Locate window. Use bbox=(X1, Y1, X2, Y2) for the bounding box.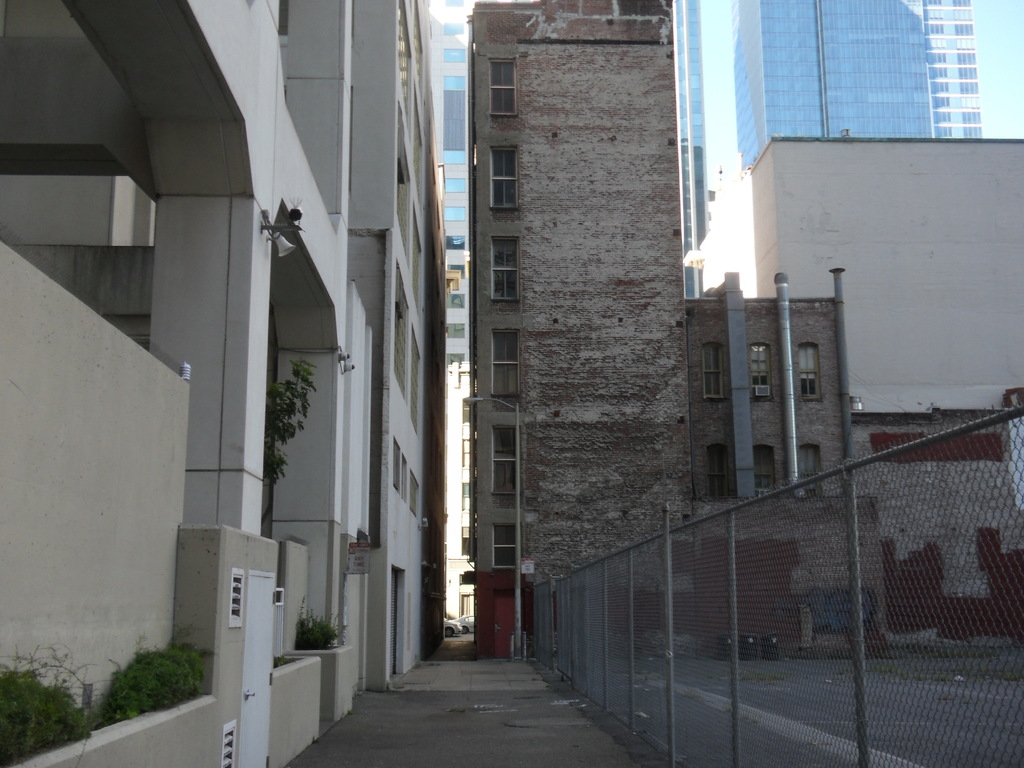
bbox=(799, 443, 824, 497).
